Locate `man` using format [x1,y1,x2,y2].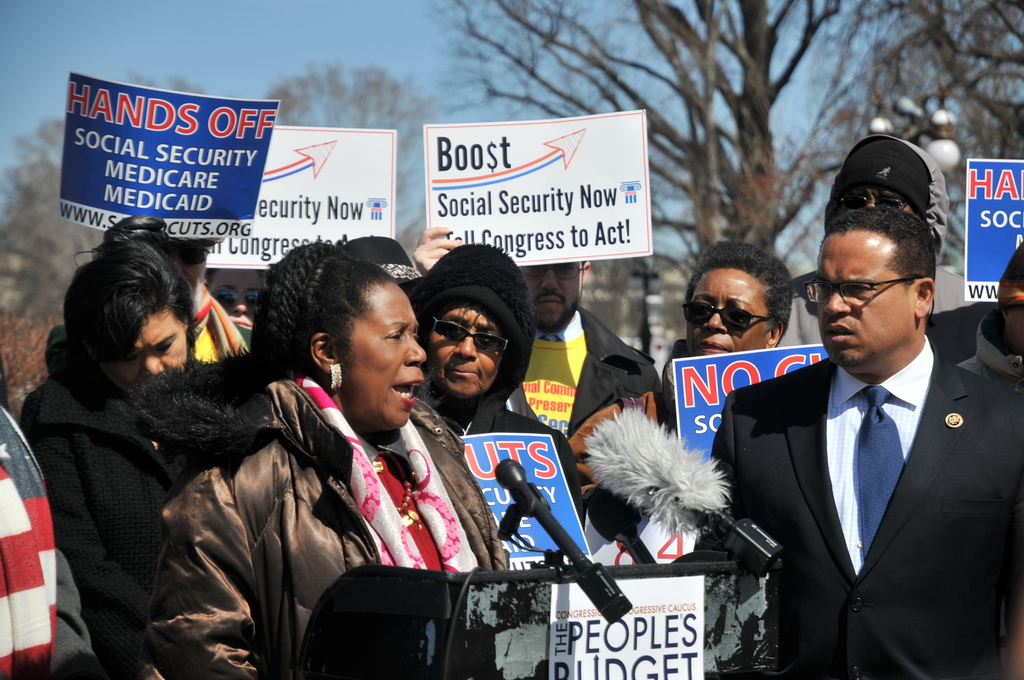
[738,172,1009,679].
